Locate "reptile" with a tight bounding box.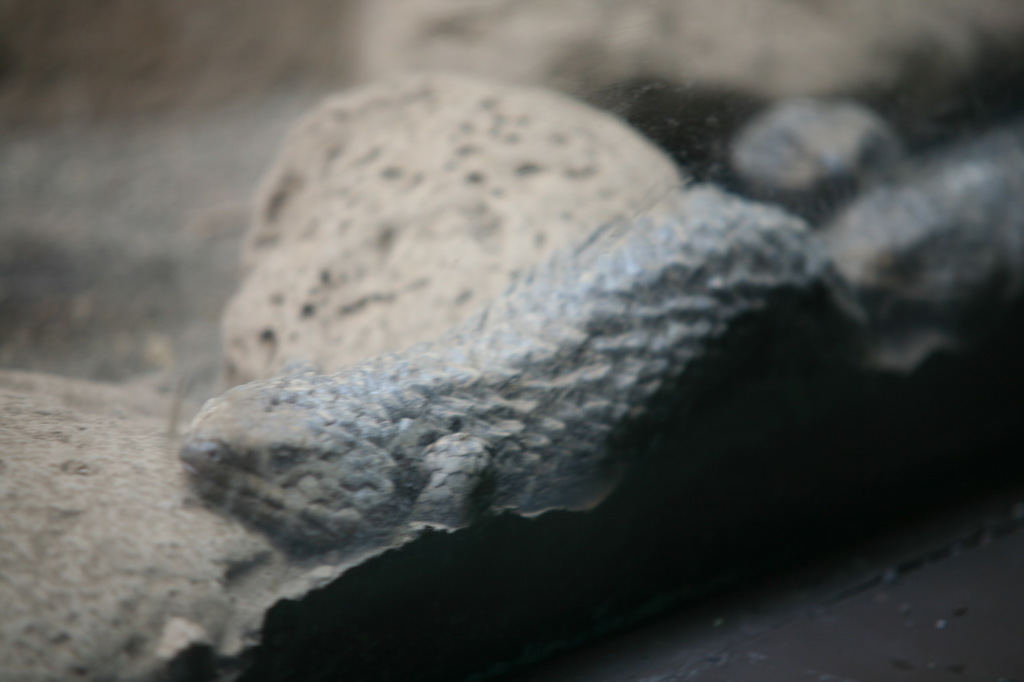
bbox=(176, 98, 1023, 536).
